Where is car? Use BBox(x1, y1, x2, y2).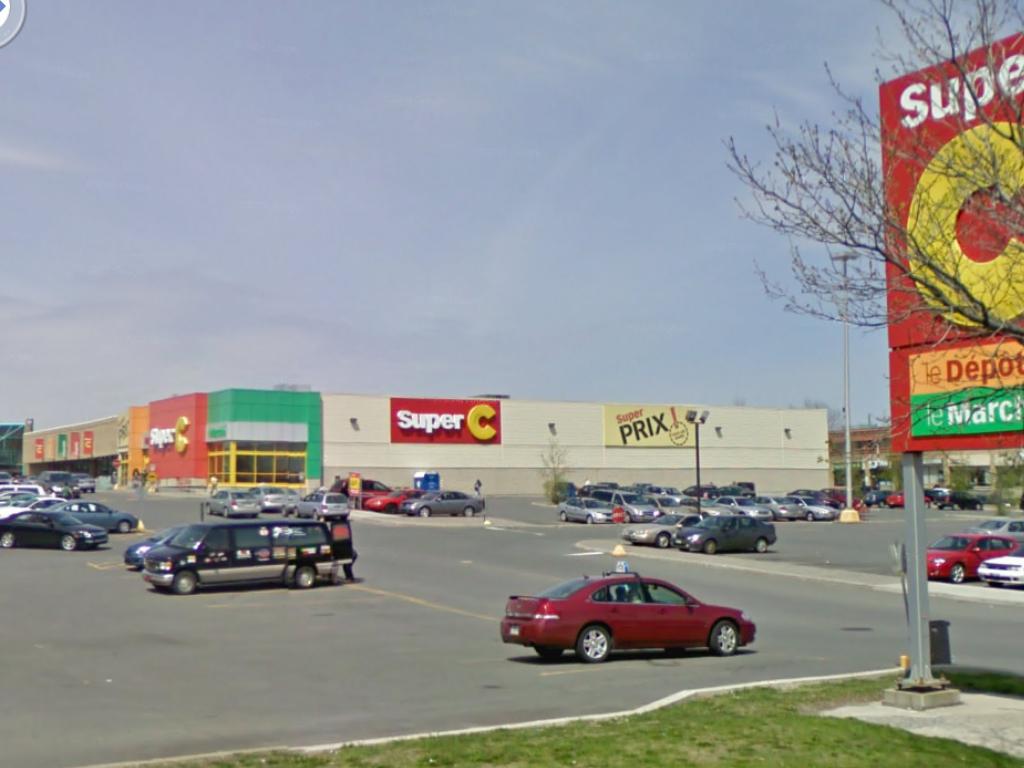
BBox(751, 493, 809, 523).
